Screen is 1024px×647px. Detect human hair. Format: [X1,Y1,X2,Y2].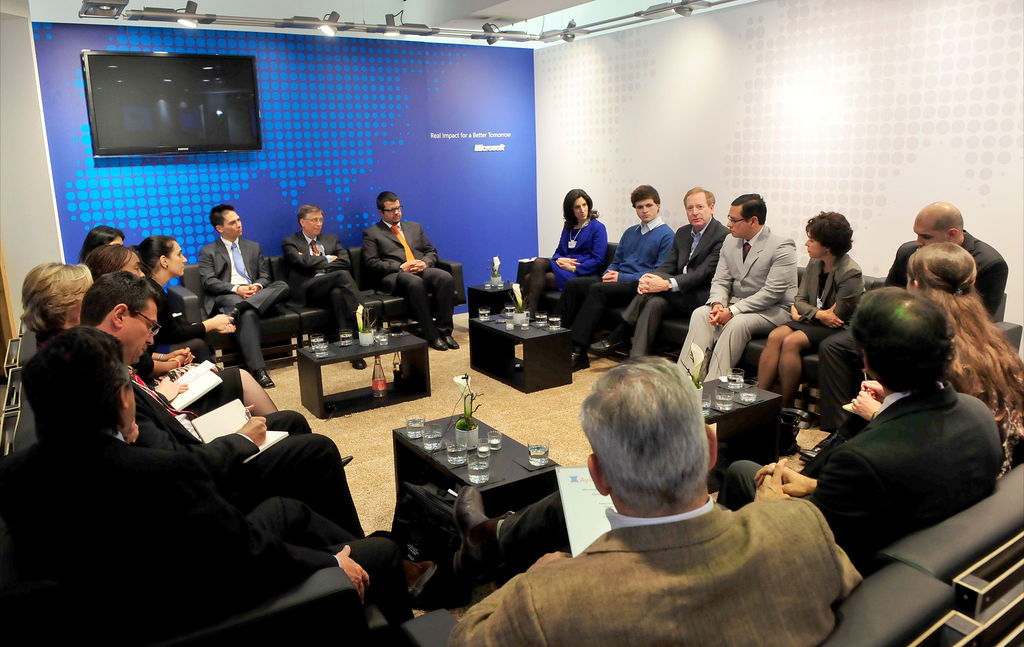
[799,205,855,263].
